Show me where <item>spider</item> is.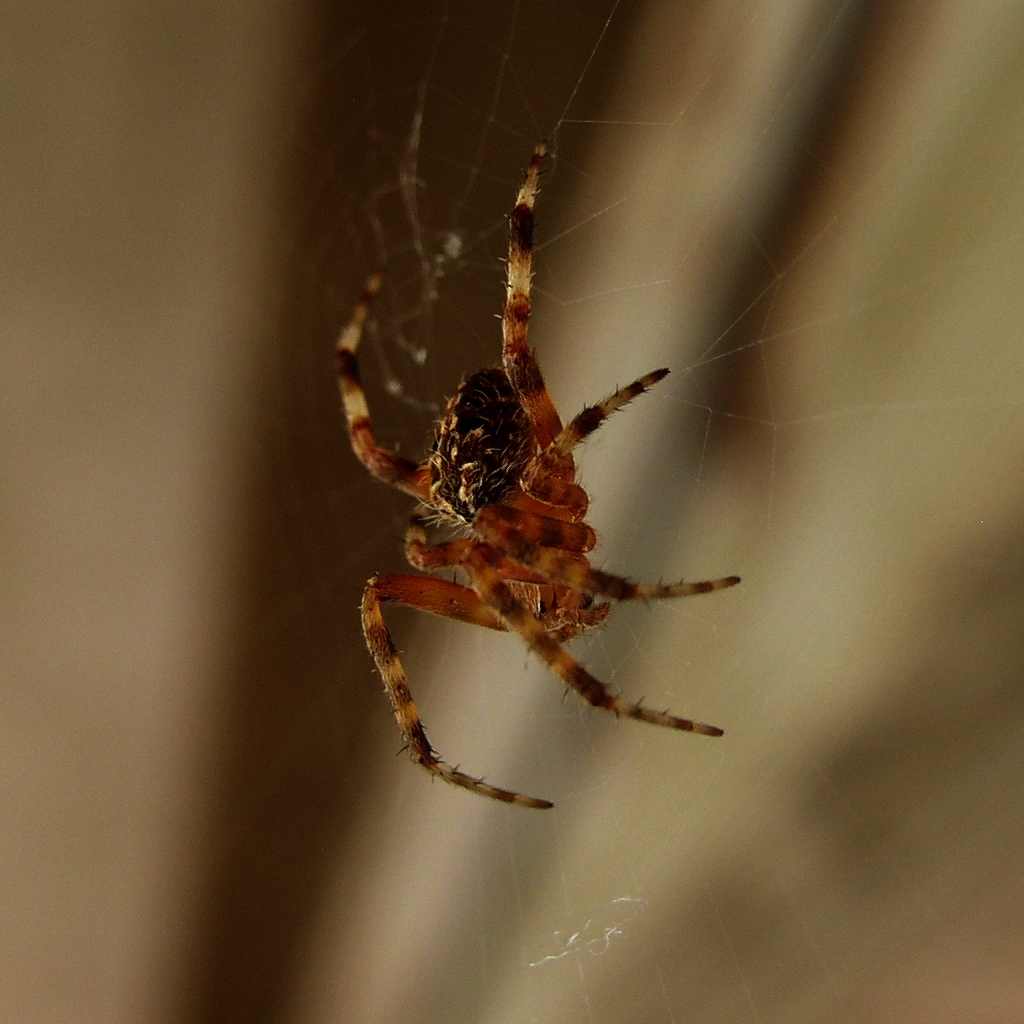
<item>spider</item> is at crop(345, 151, 755, 815).
